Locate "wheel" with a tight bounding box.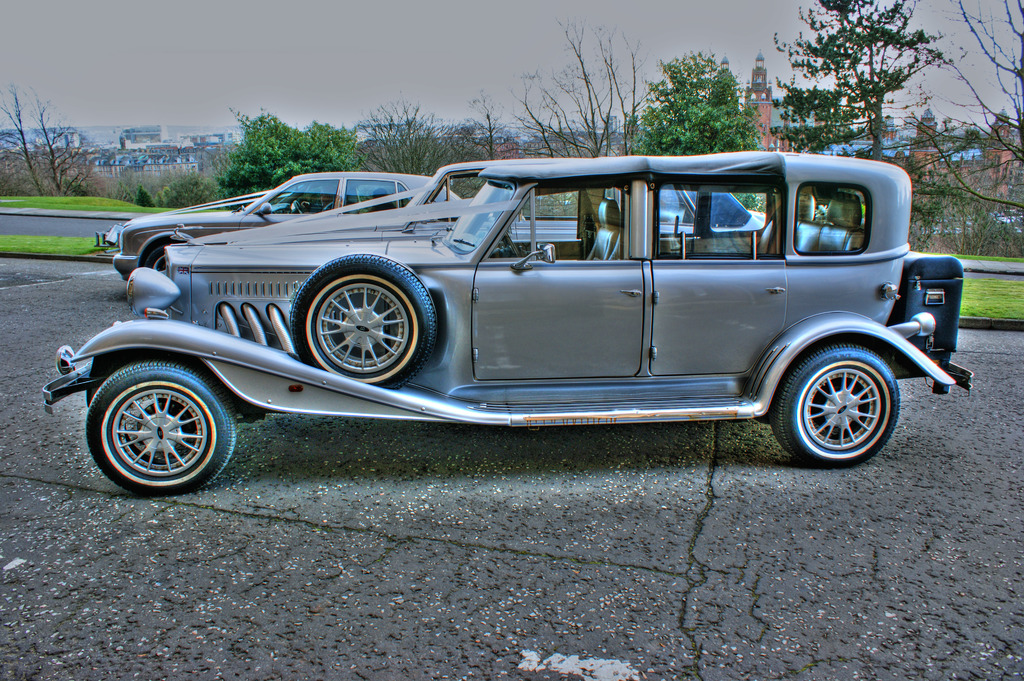
774:341:899:466.
